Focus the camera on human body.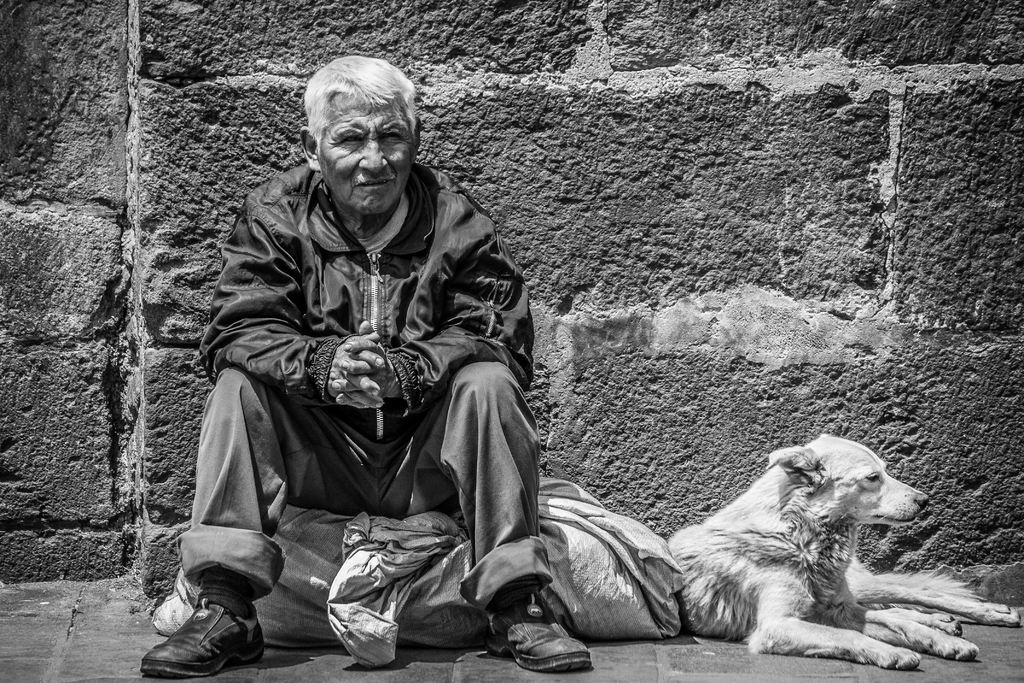
Focus region: [left=185, top=110, right=543, bottom=664].
